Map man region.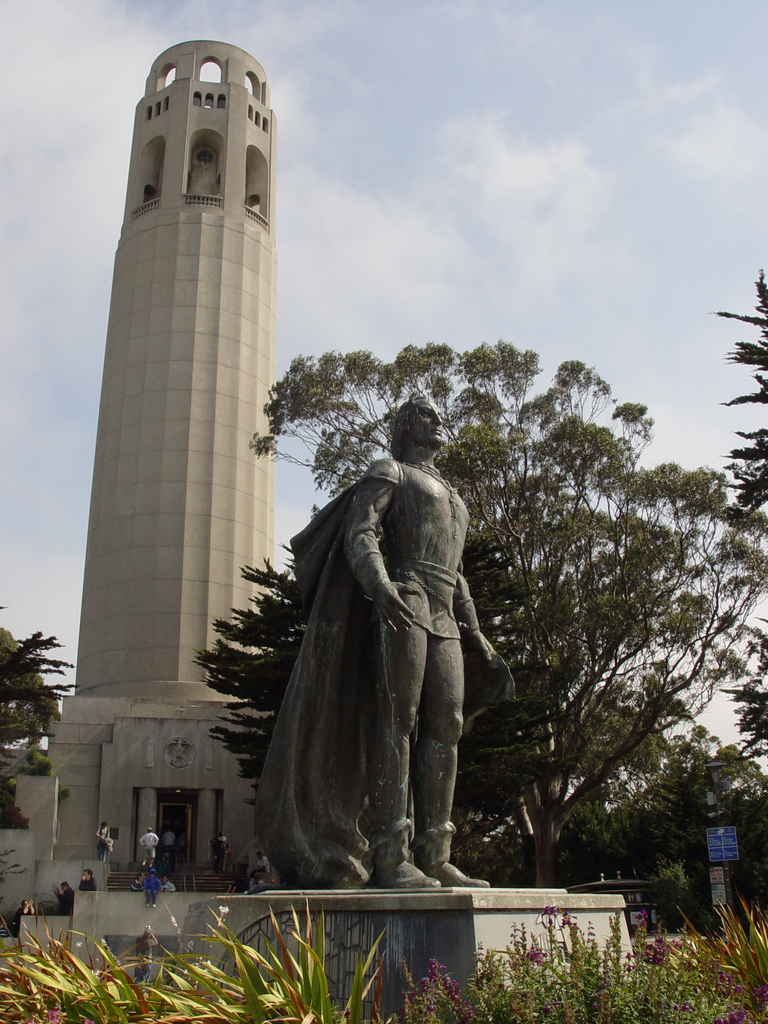
Mapped to 161,828,175,855.
